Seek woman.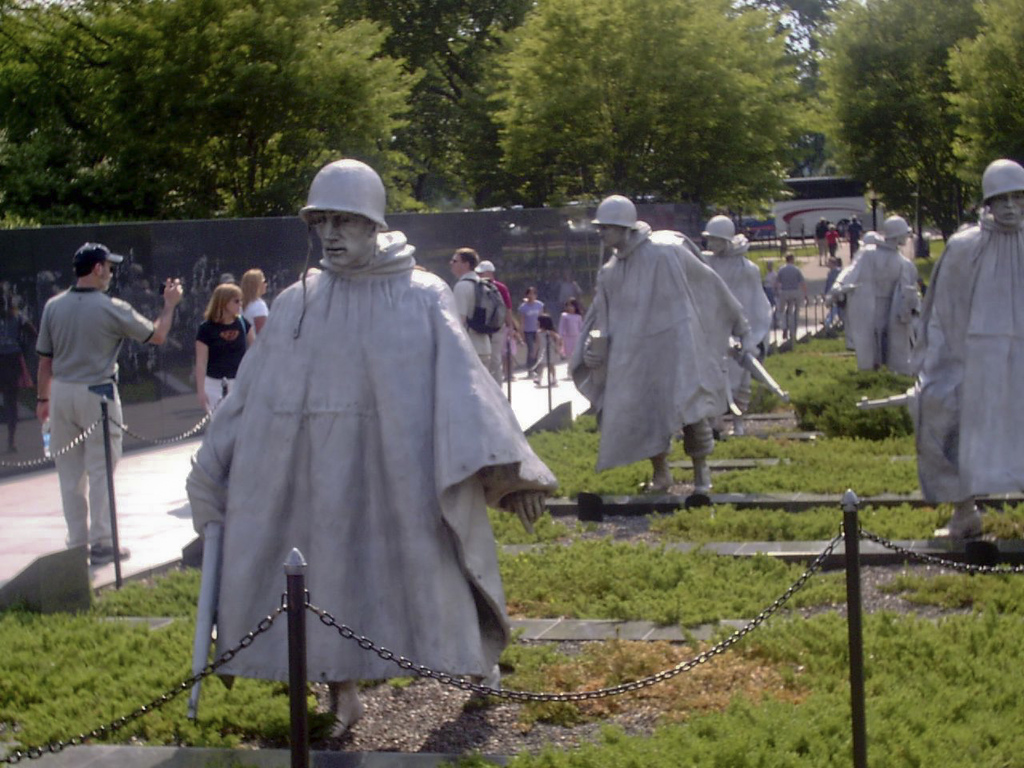
(x1=197, y1=287, x2=255, y2=424).
